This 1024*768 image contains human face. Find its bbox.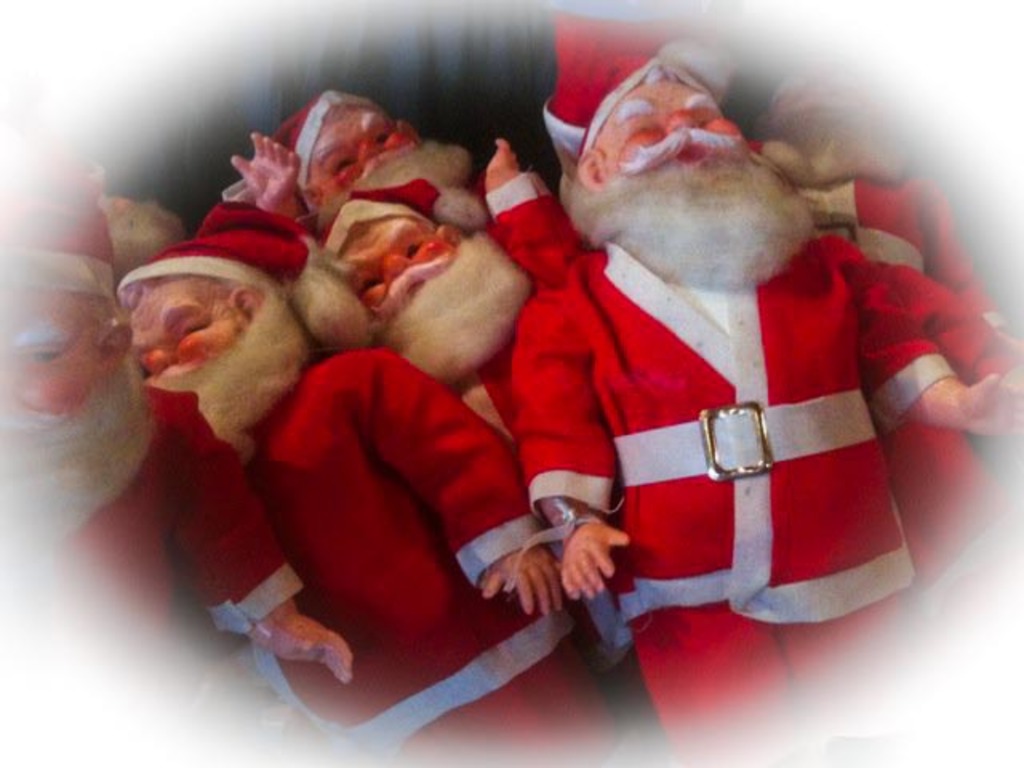
(309, 102, 419, 210).
